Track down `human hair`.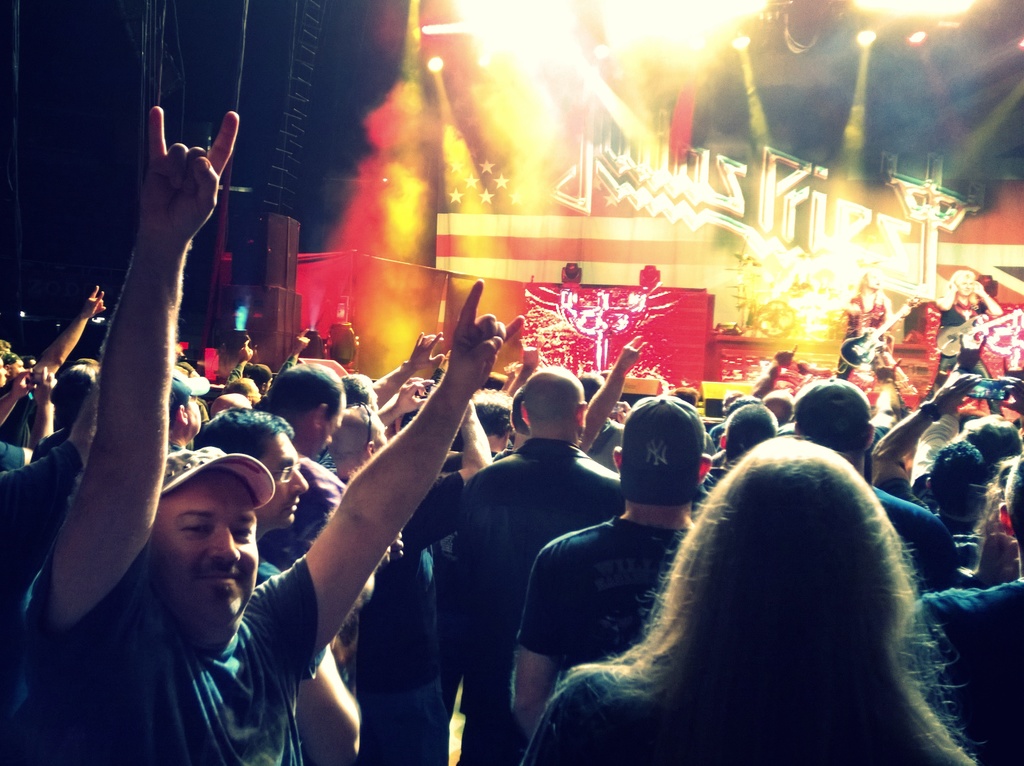
Tracked to Rect(582, 371, 603, 401).
